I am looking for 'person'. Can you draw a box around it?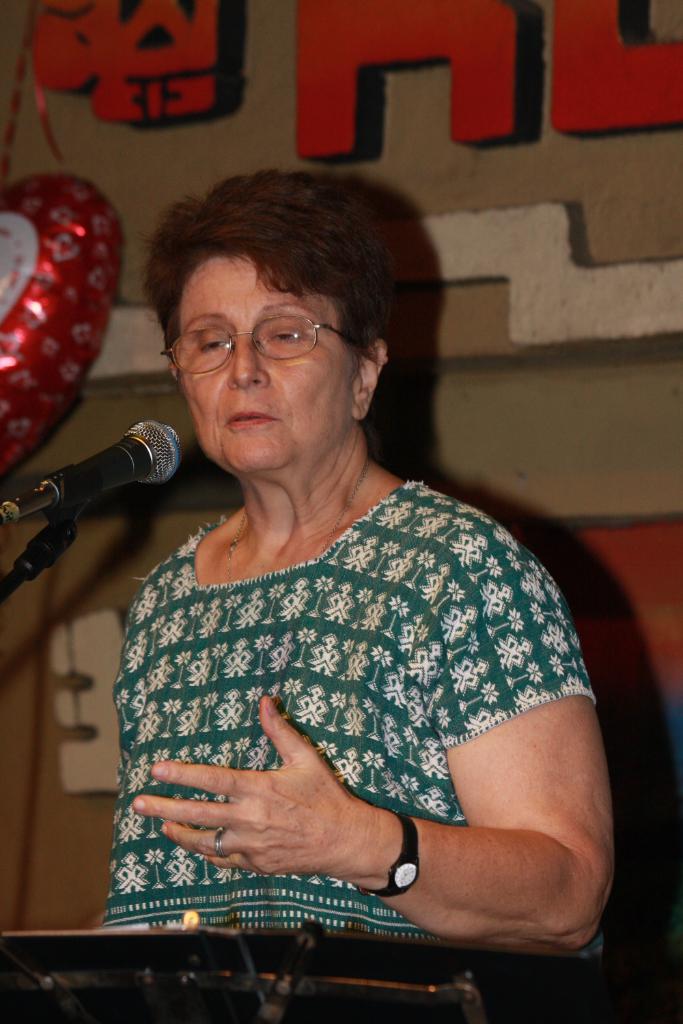
Sure, the bounding box is (83,156,628,961).
